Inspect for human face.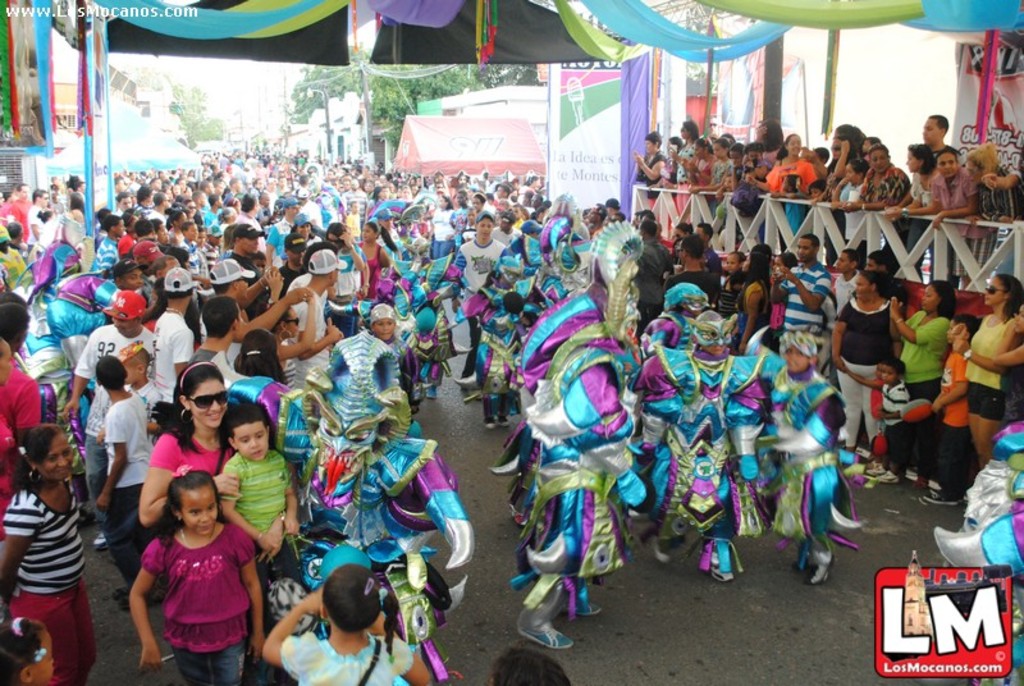
Inspection: crop(728, 256, 741, 273).
